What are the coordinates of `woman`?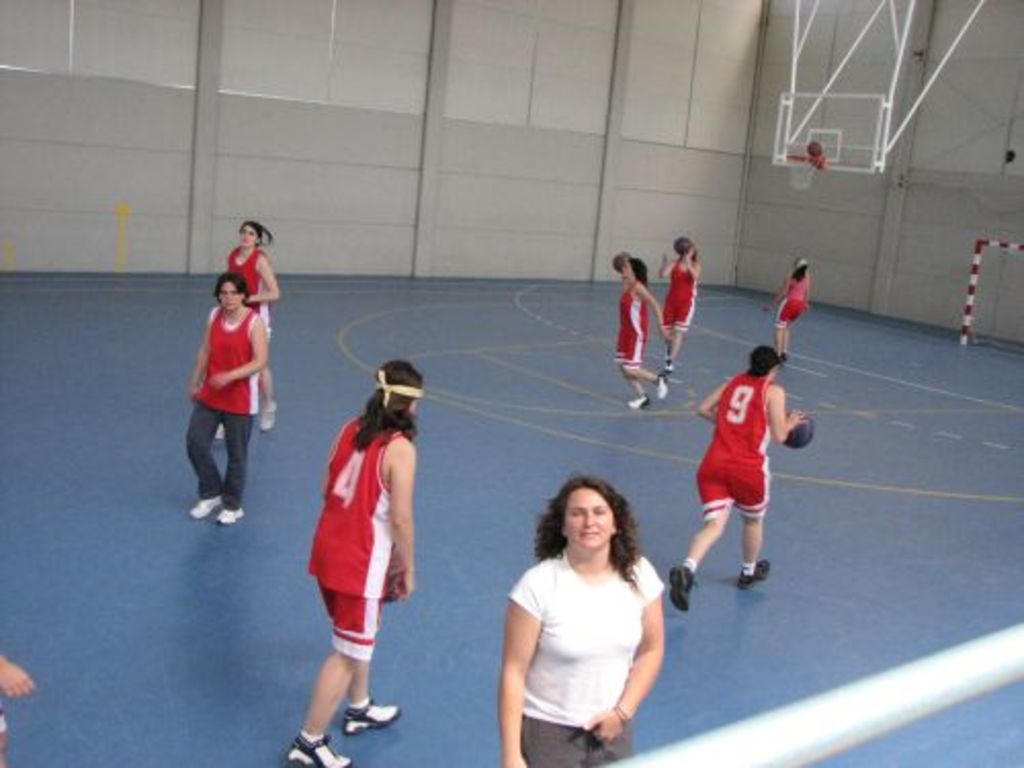
Rect(668, 346, 807, 610).
